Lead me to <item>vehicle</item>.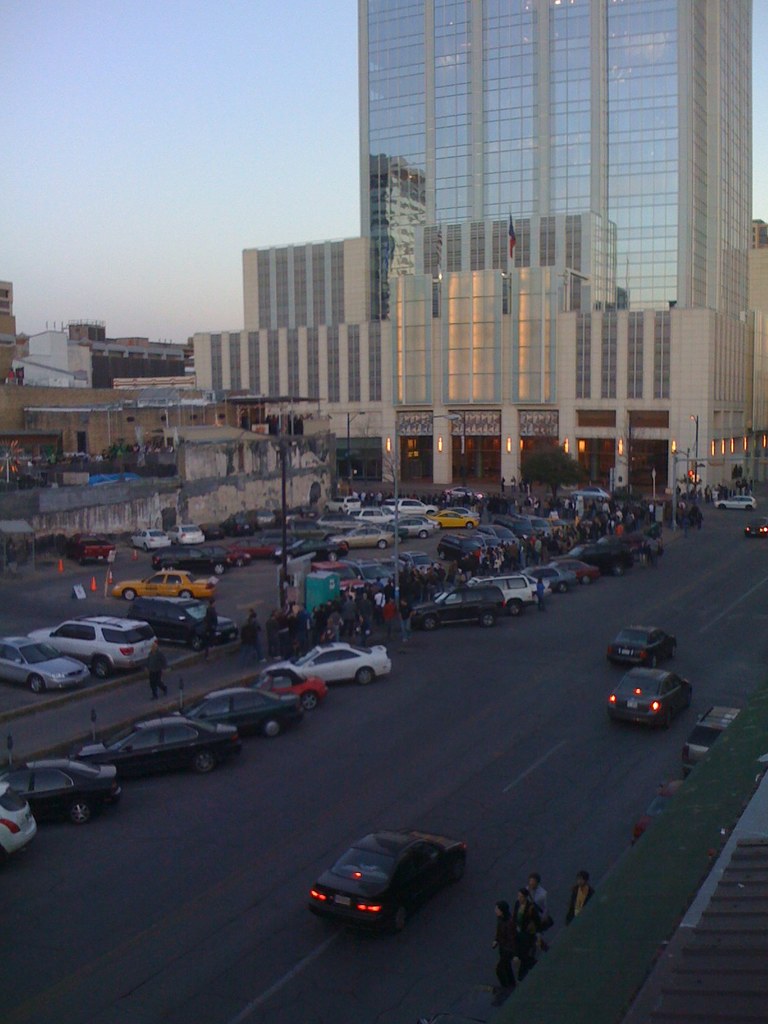
Lead to [left=104, top=562, right=219, bottom=607].
